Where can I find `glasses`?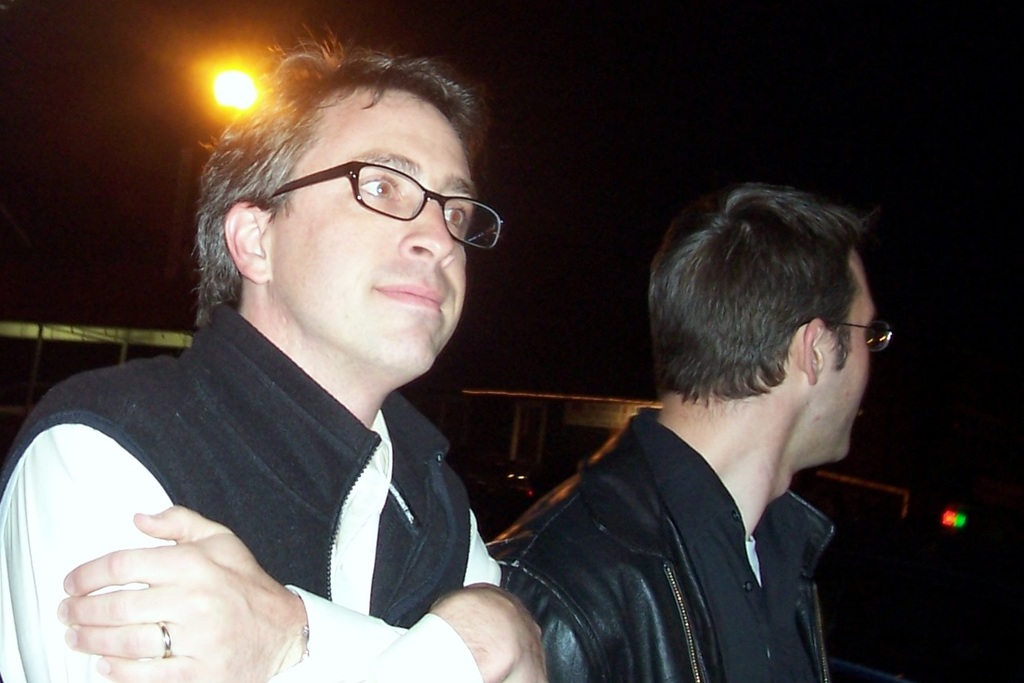
You can find it at detection(232, 138, 496, 239).
